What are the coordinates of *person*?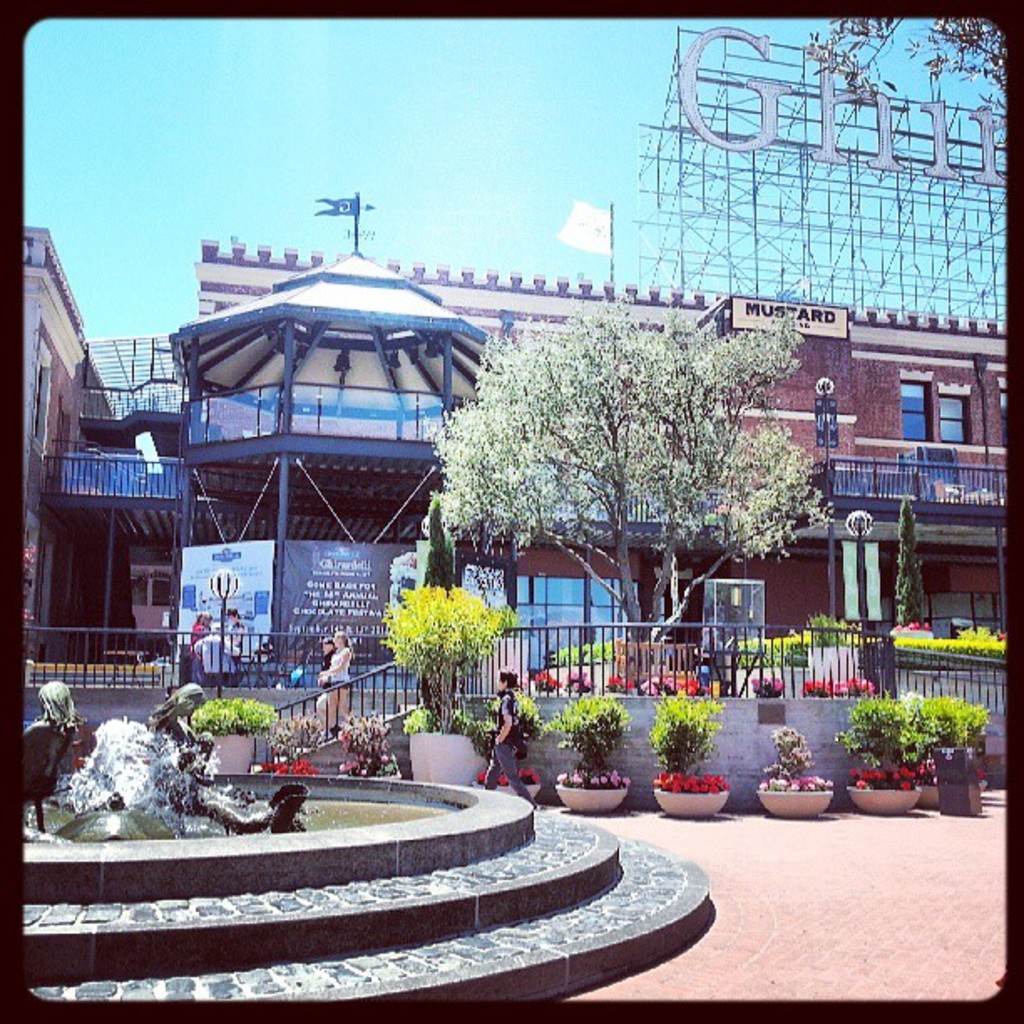
x1=17 y1=681 x2=74 y2=776.
